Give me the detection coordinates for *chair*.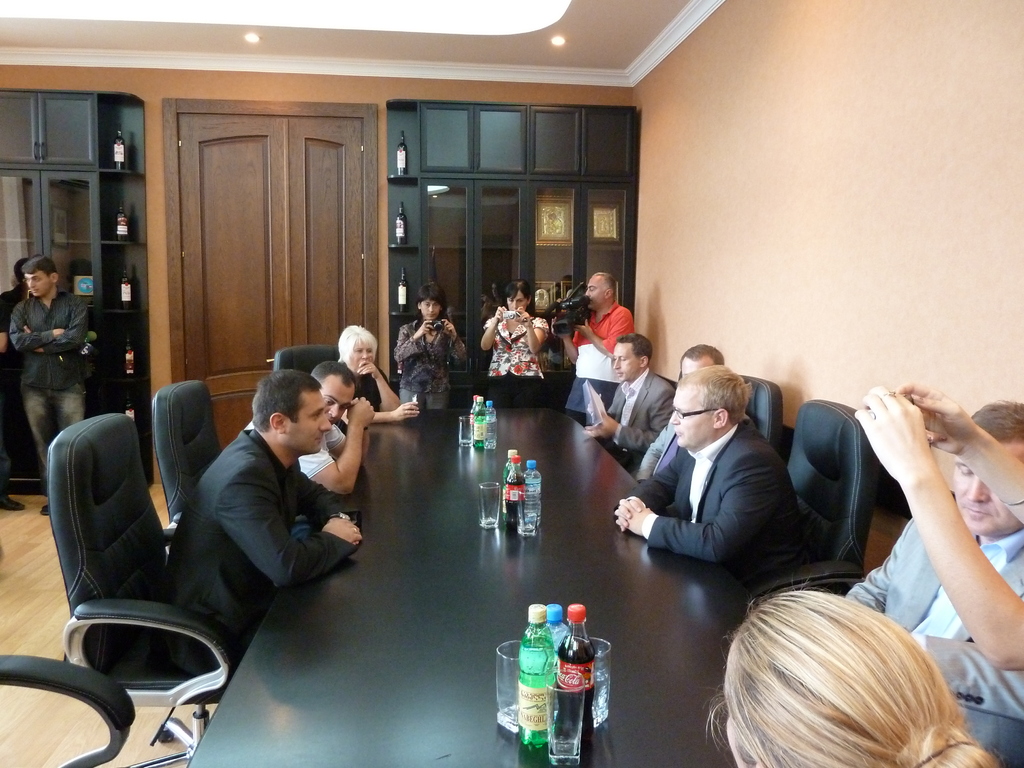
crop(742, 397, 879, 627).
